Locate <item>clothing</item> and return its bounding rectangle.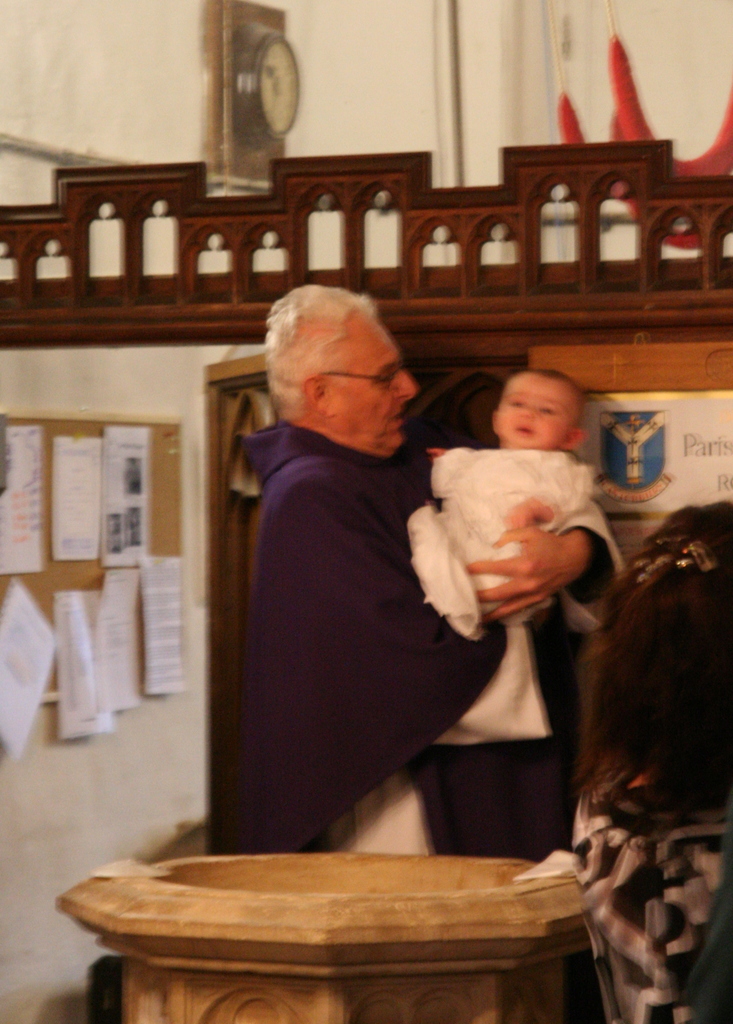
(left=407, top=447, right=596, bottom=641).
